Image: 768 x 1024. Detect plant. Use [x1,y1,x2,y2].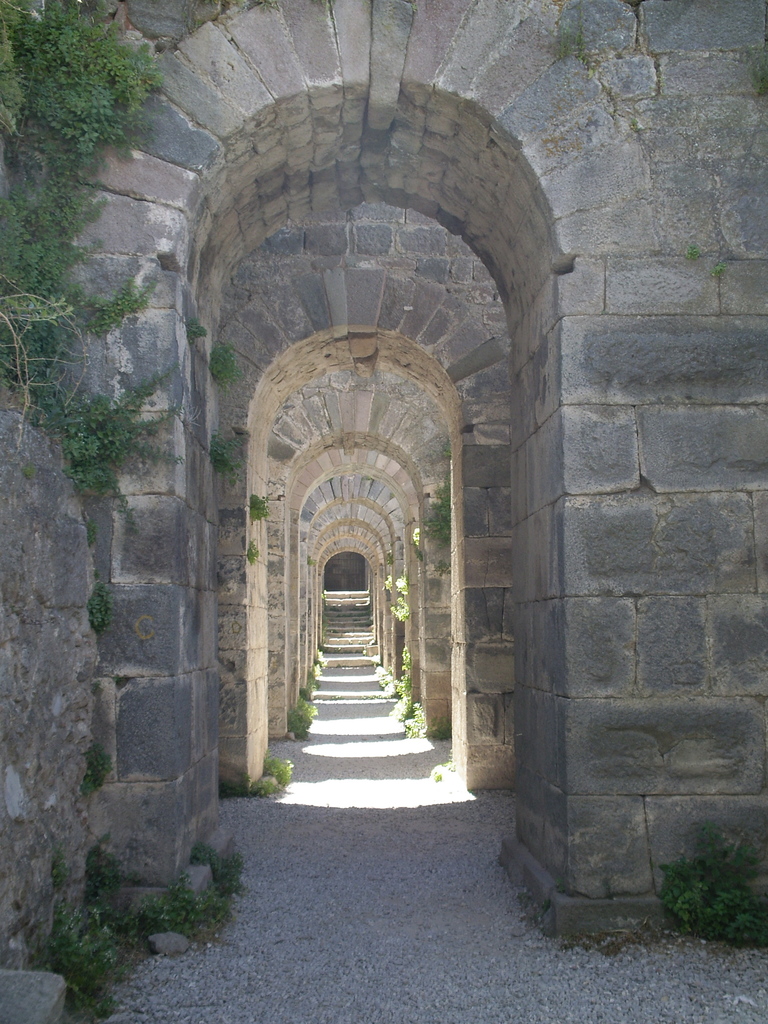
[442,438,456,458].
